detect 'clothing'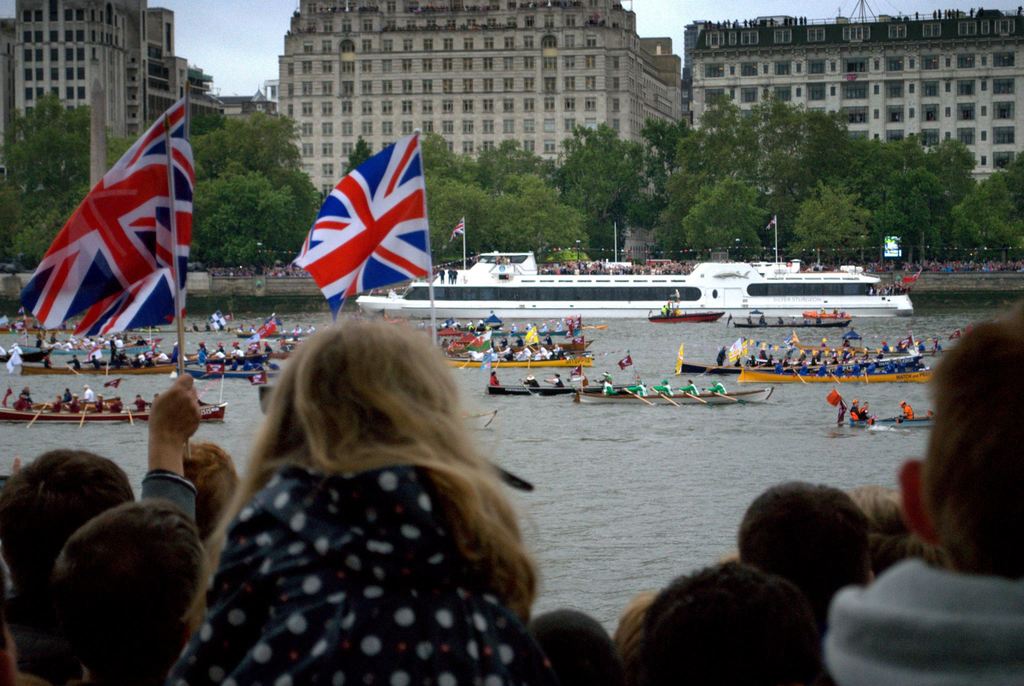
x1=88, y1=359, x2=100, y2=368
